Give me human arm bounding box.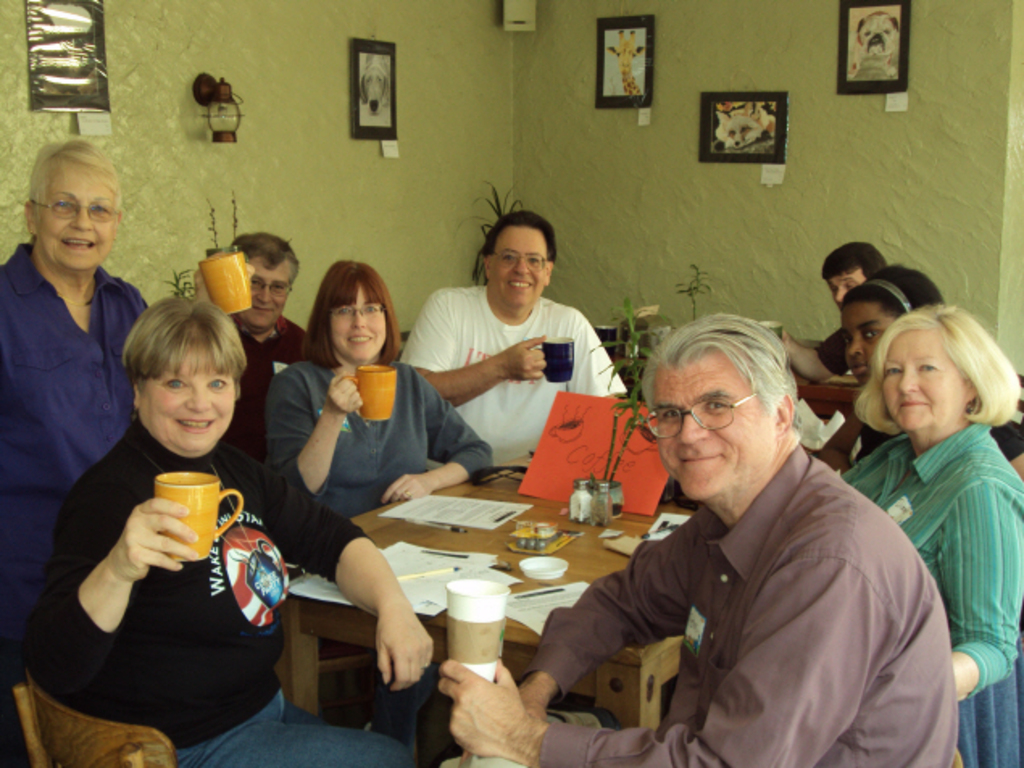
x1=439, y1=539, x2=869, y2=766.
